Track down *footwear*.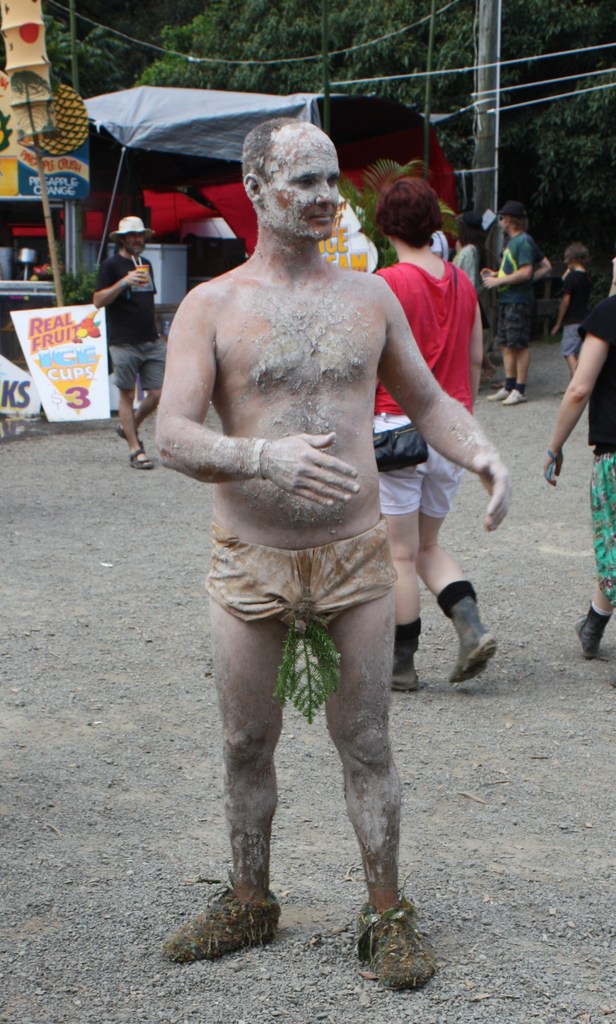
Tracked to rect(118, 422, 143, 454).
